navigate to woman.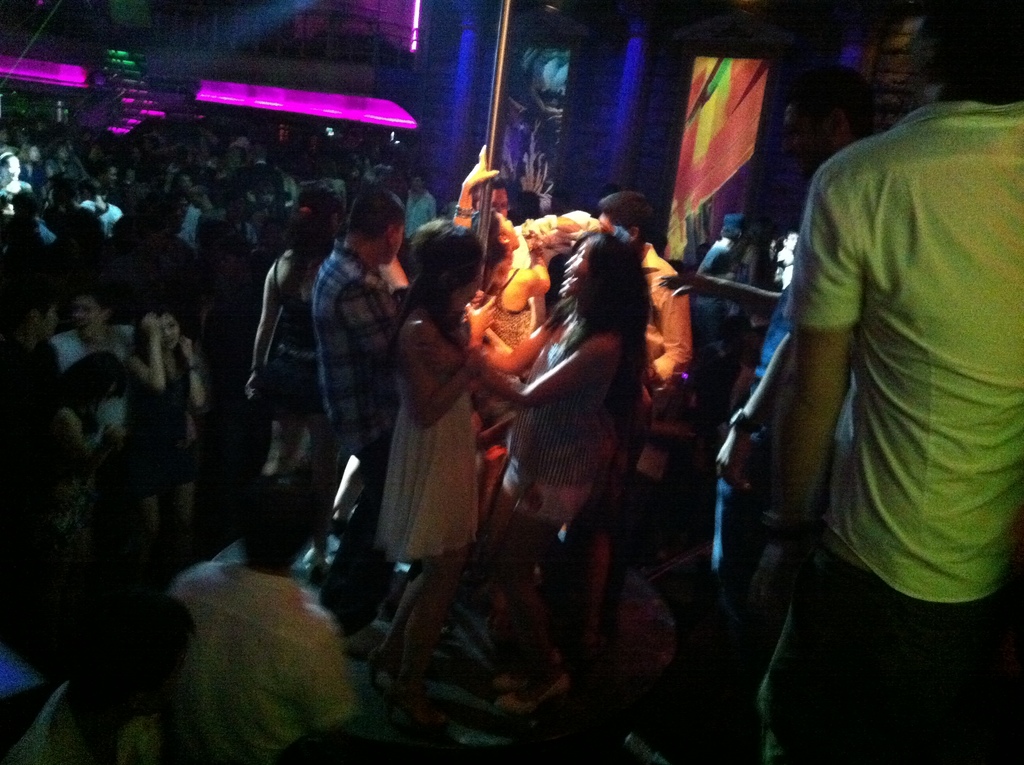
Navigation target: <region>366, 220, 511, 730</region>.
